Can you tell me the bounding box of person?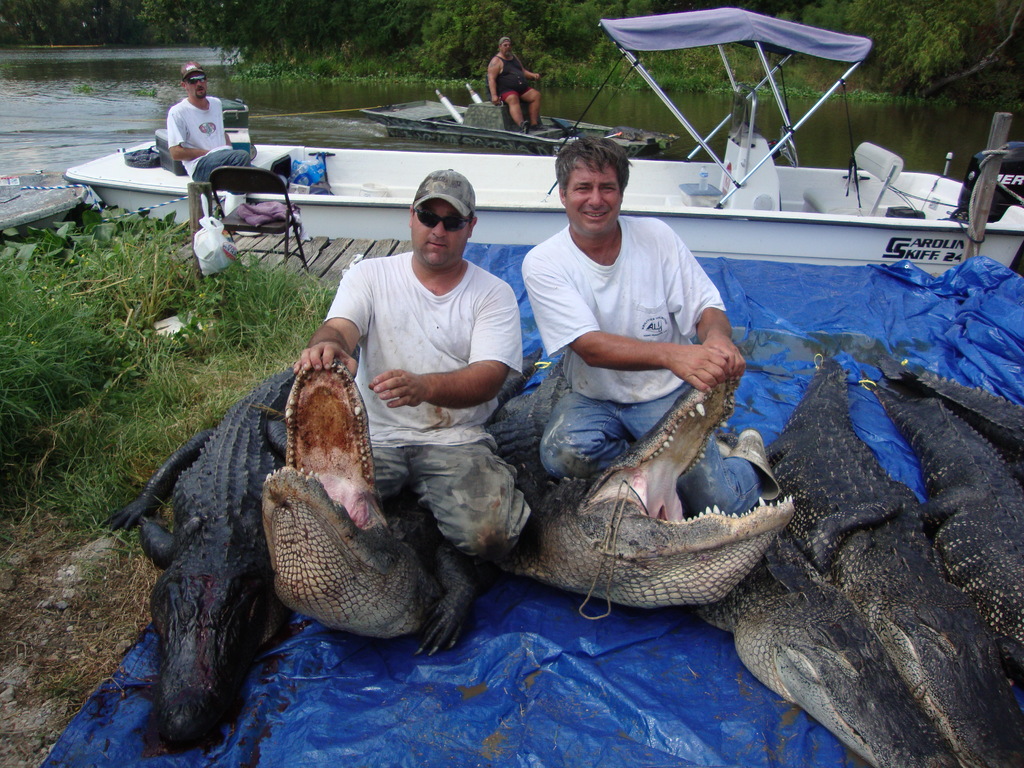
x1=522 y1=136 x2=780 y2=517.
